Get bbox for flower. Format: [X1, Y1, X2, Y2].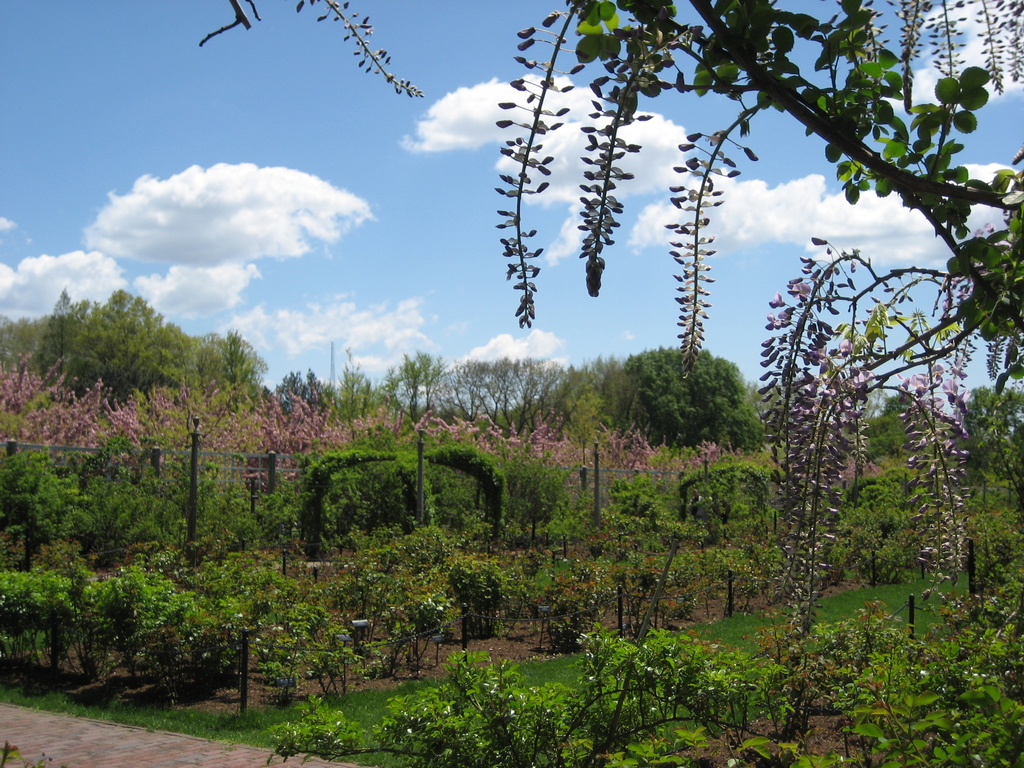
[834, 331, 852, 355].
